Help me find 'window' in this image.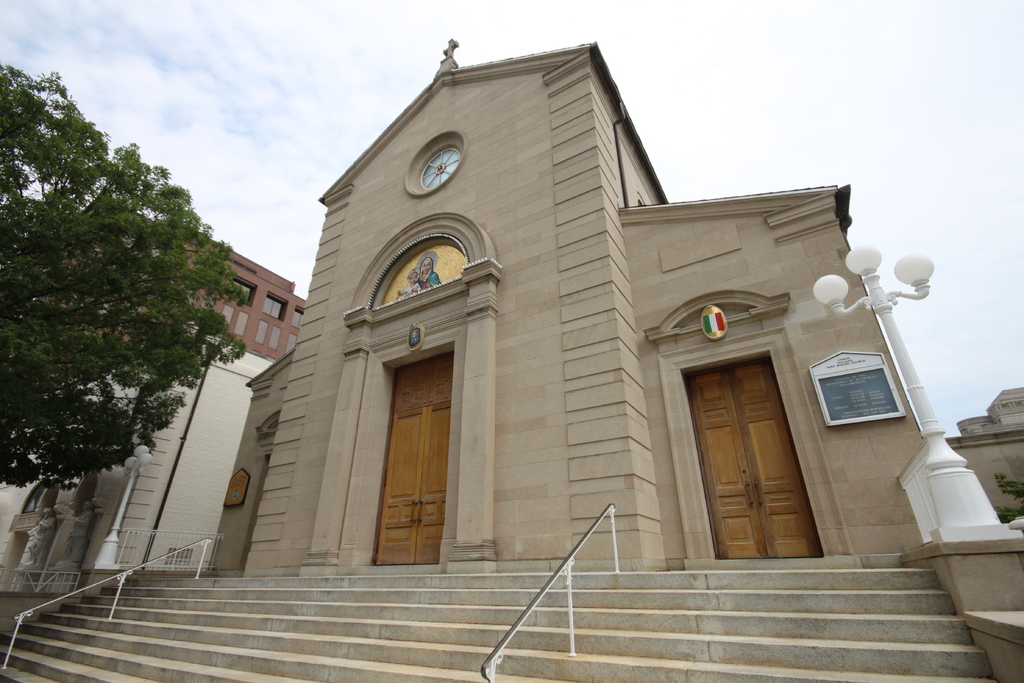
Found it: BBox(229, 269, 260, 314).
